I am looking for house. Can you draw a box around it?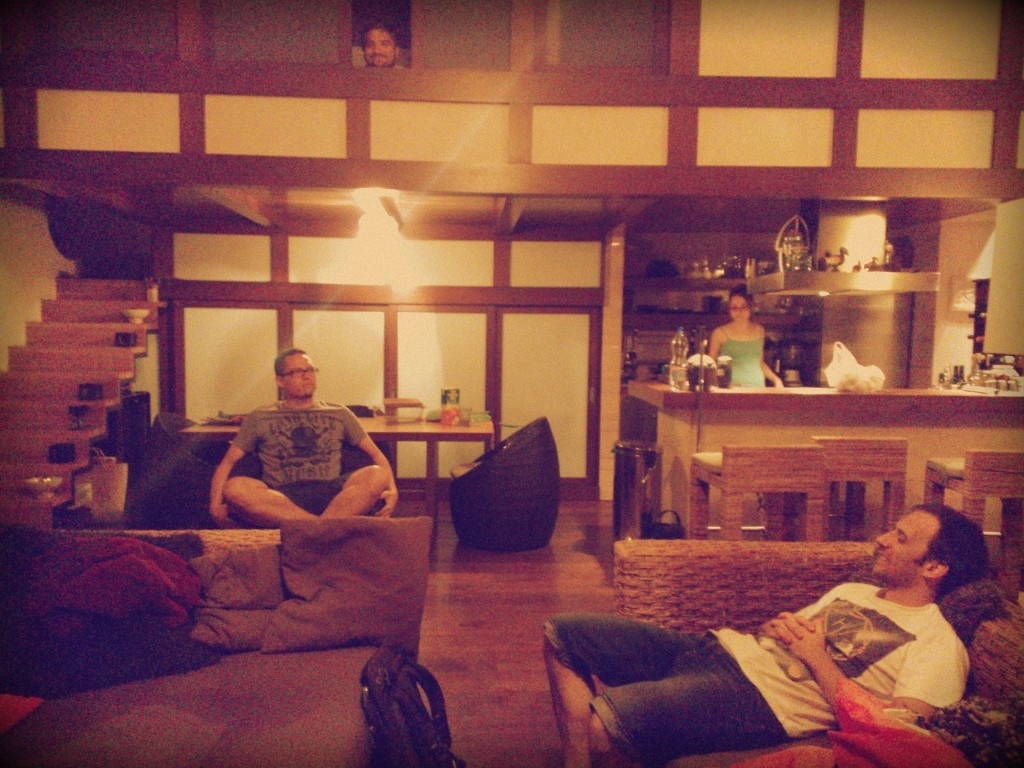
Sure, the bounding box is 0 0 1023 767.
